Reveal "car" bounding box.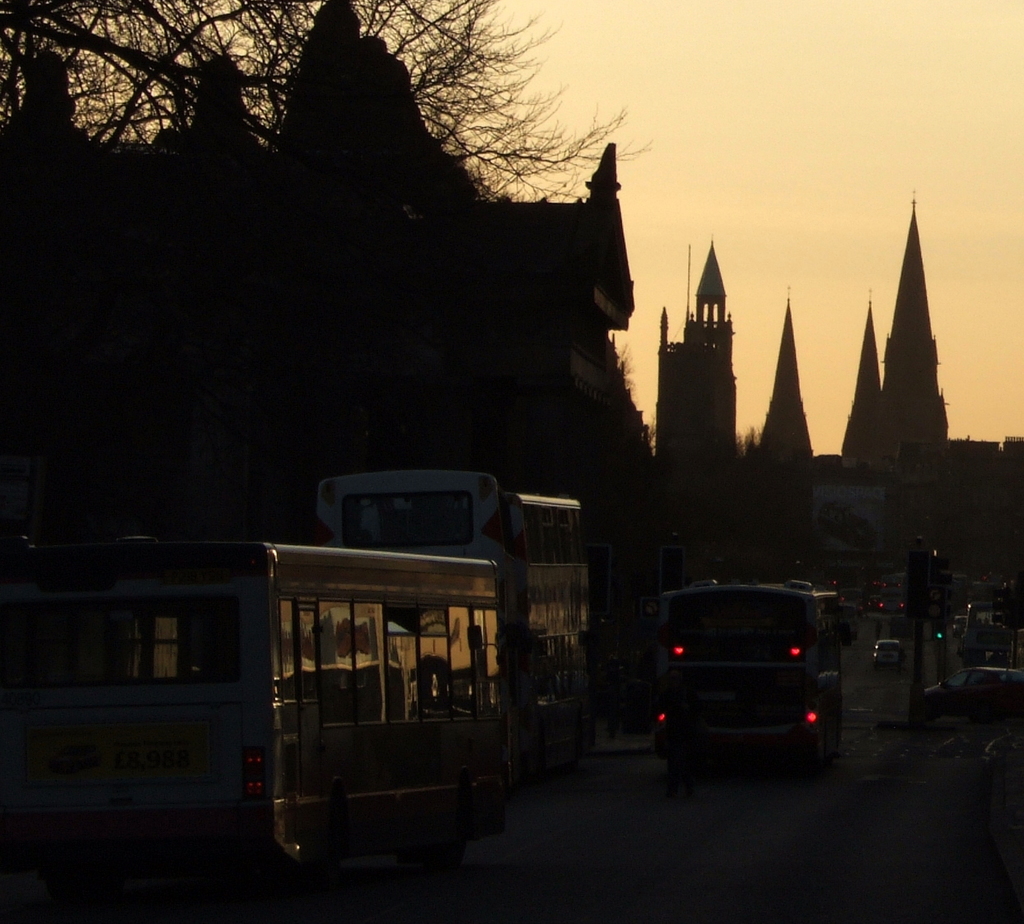
Revealed: x1=982 y1=569 x2=1008 y2=600.
